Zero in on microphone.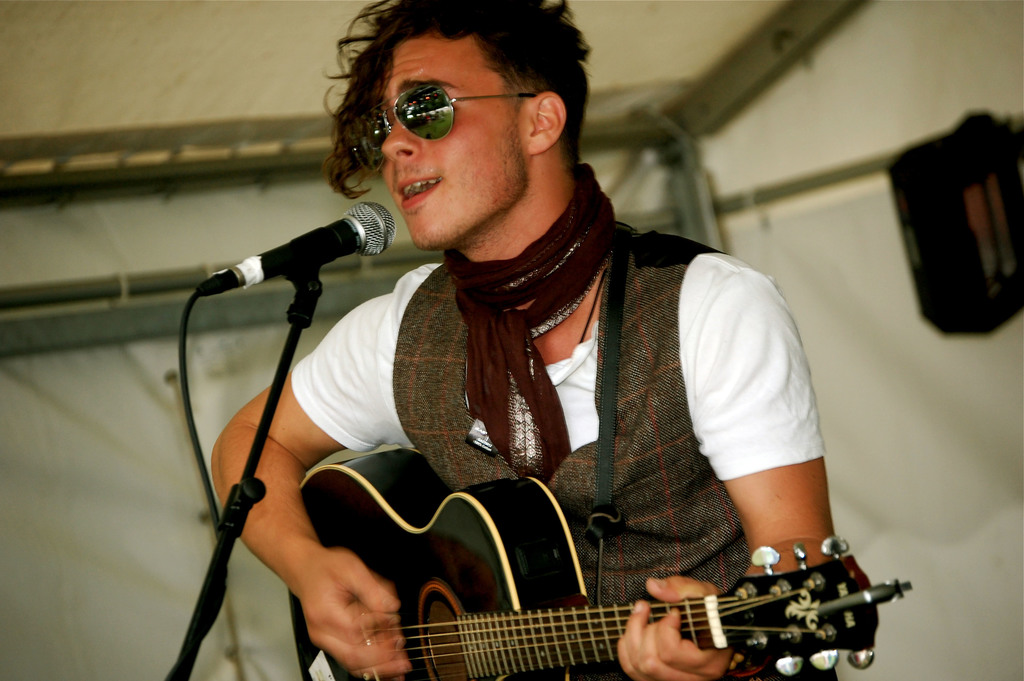
Zeroed in: bbox(199, 199, 399, 303).
